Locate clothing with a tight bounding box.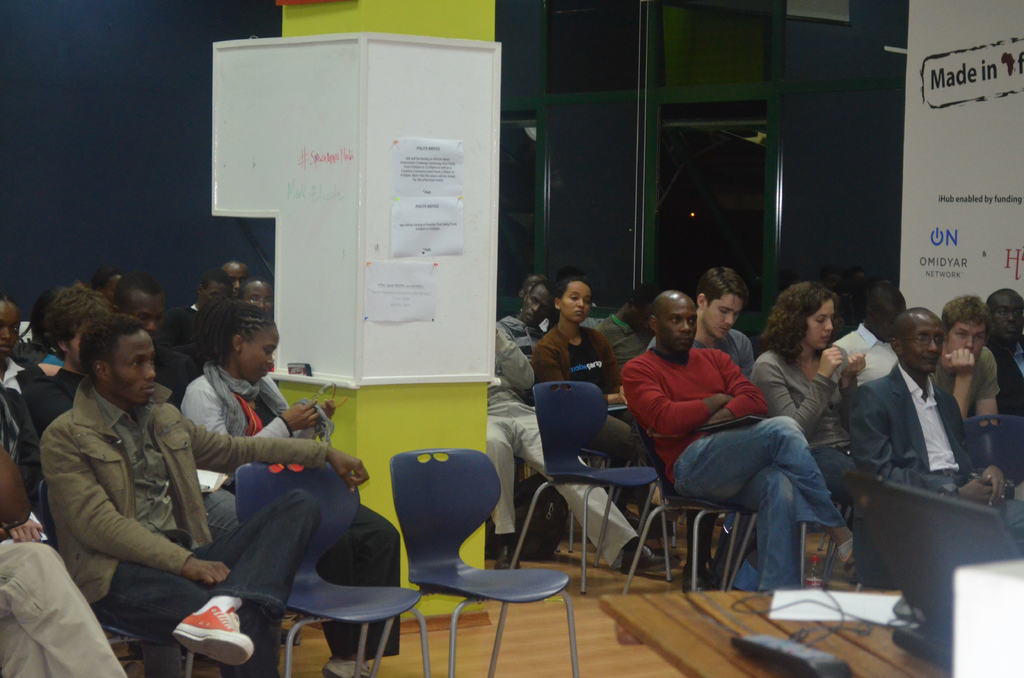
rect(684, 312, 762, 379).
